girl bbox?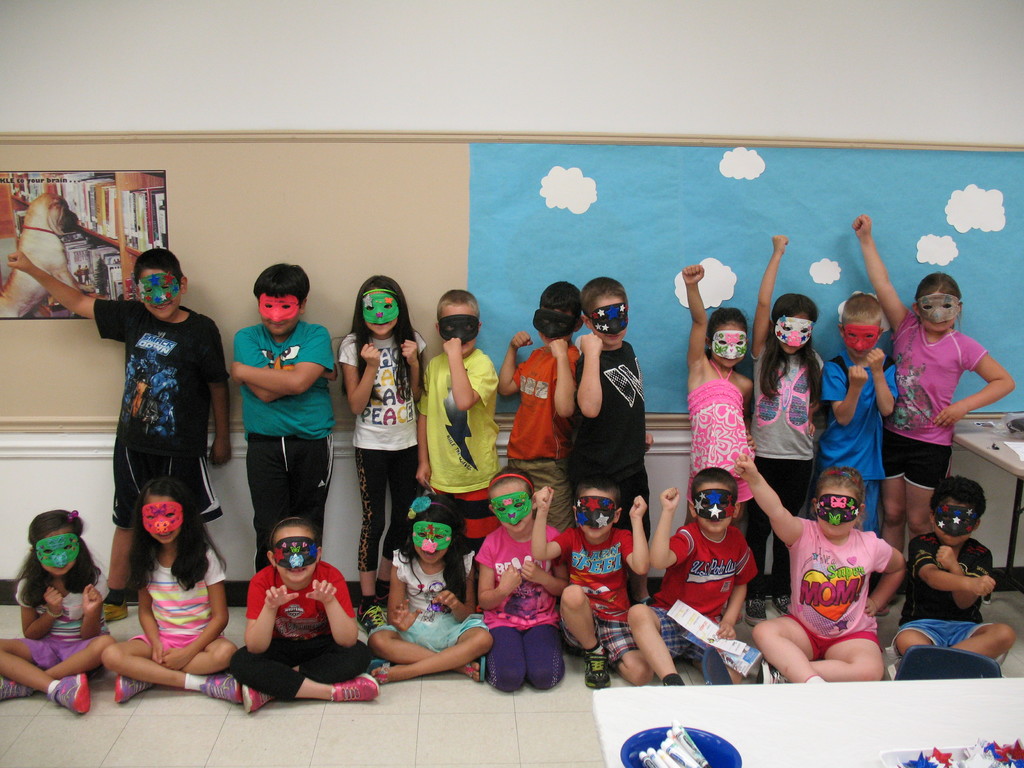
x1=366, y1=492, x2=492, y2=684
